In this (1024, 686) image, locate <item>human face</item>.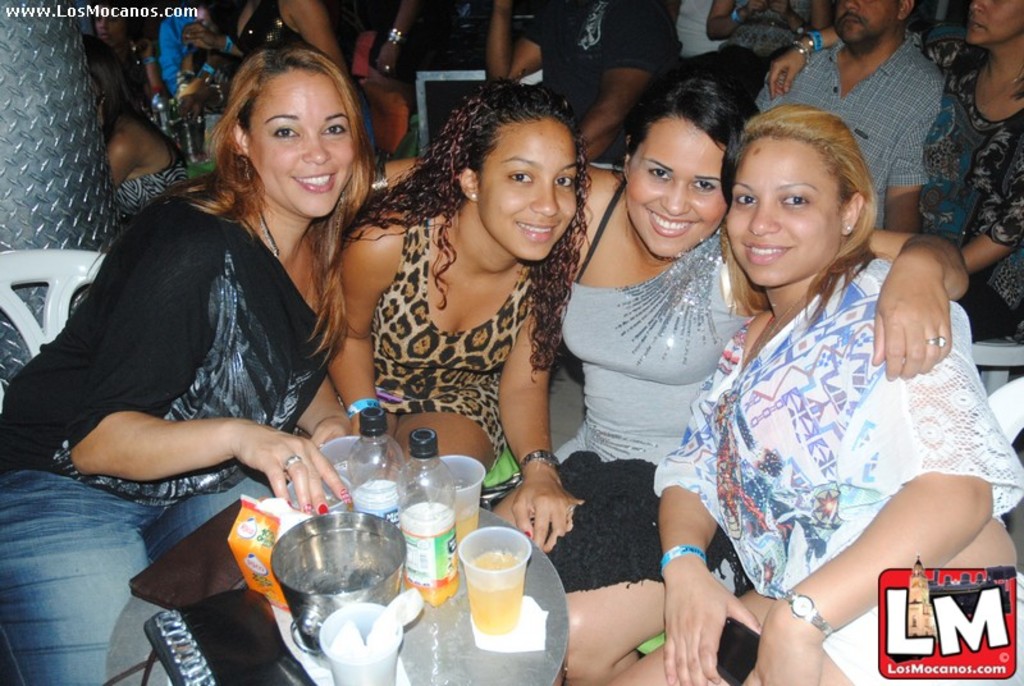
Bounding box: [968, 0, 1023, 47].
